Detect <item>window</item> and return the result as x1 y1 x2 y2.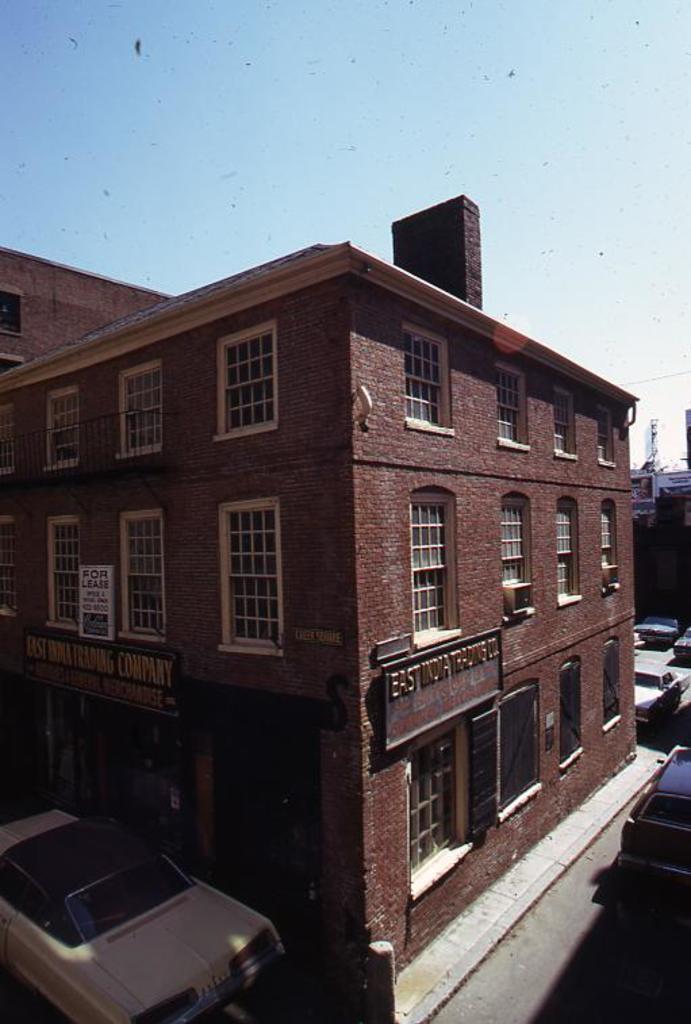
406 322 453 438.
